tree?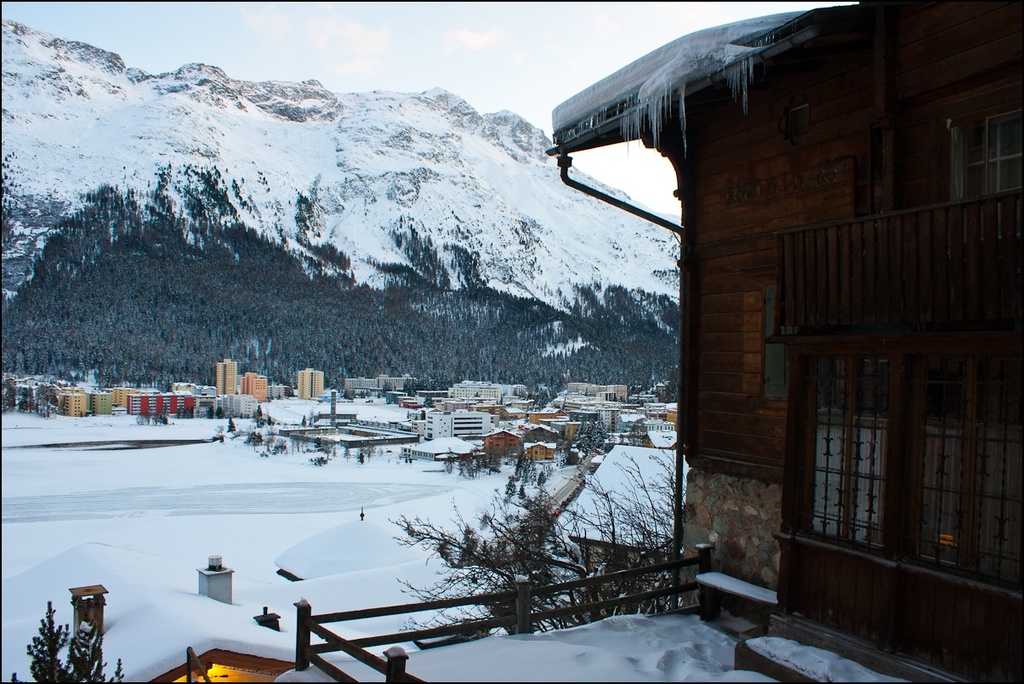
[x1=8, y1=602, x2=129, y2=683]
